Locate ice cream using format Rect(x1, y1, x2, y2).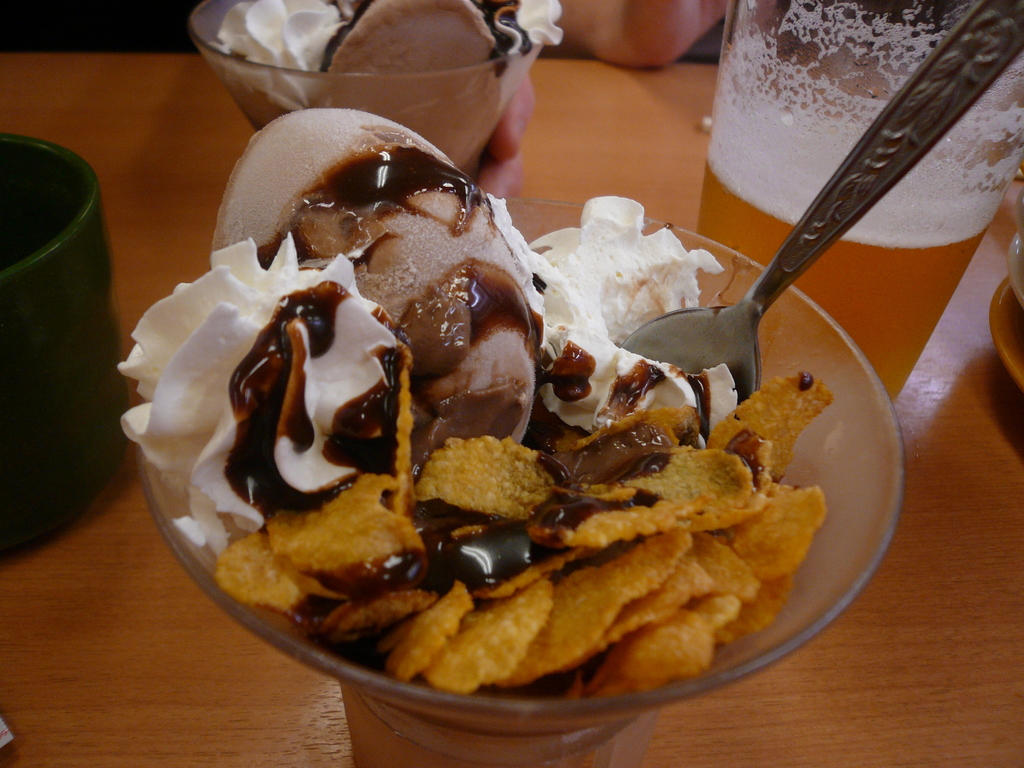
Rect(119, 109, 738, 553).
